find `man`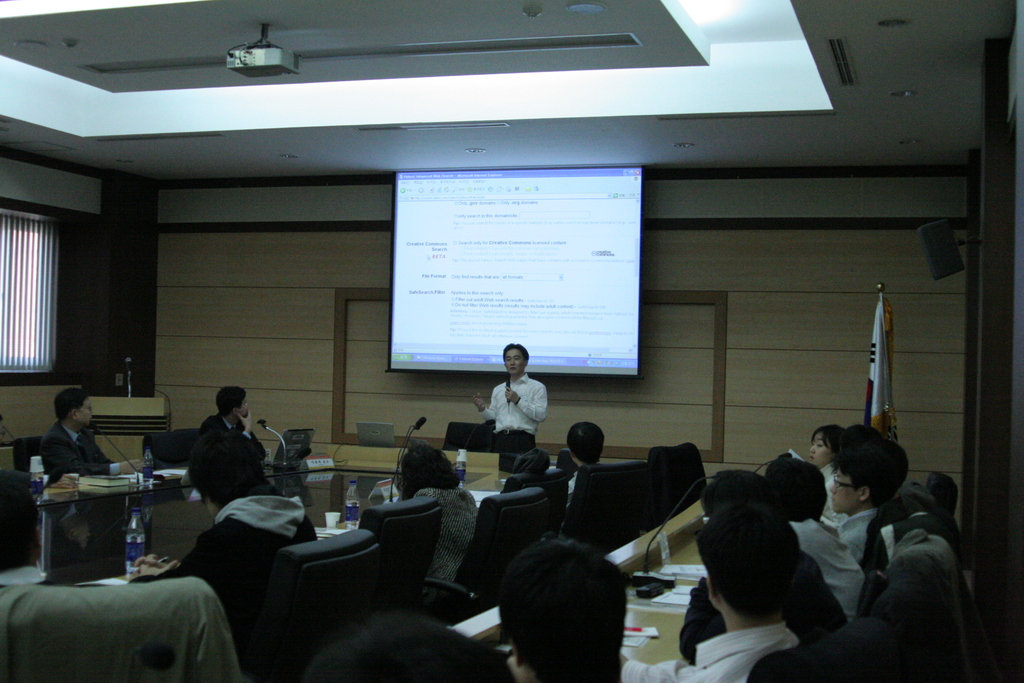
(x1=477, y1=347, x2=557, y2=460)
